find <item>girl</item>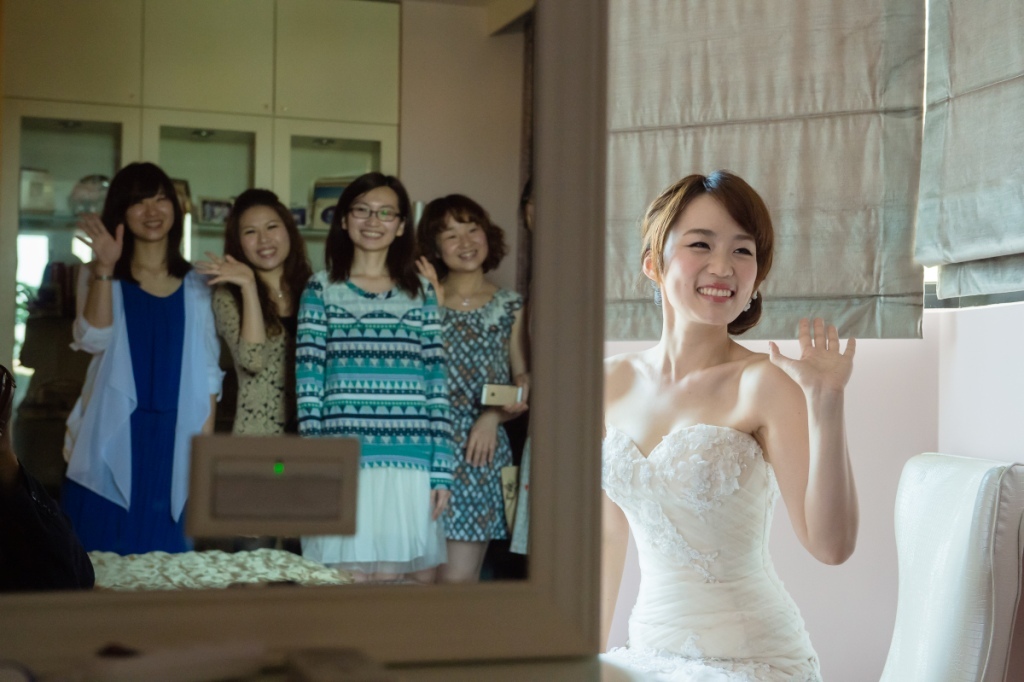
(left=63, top=159, right=225, bottom=554)
